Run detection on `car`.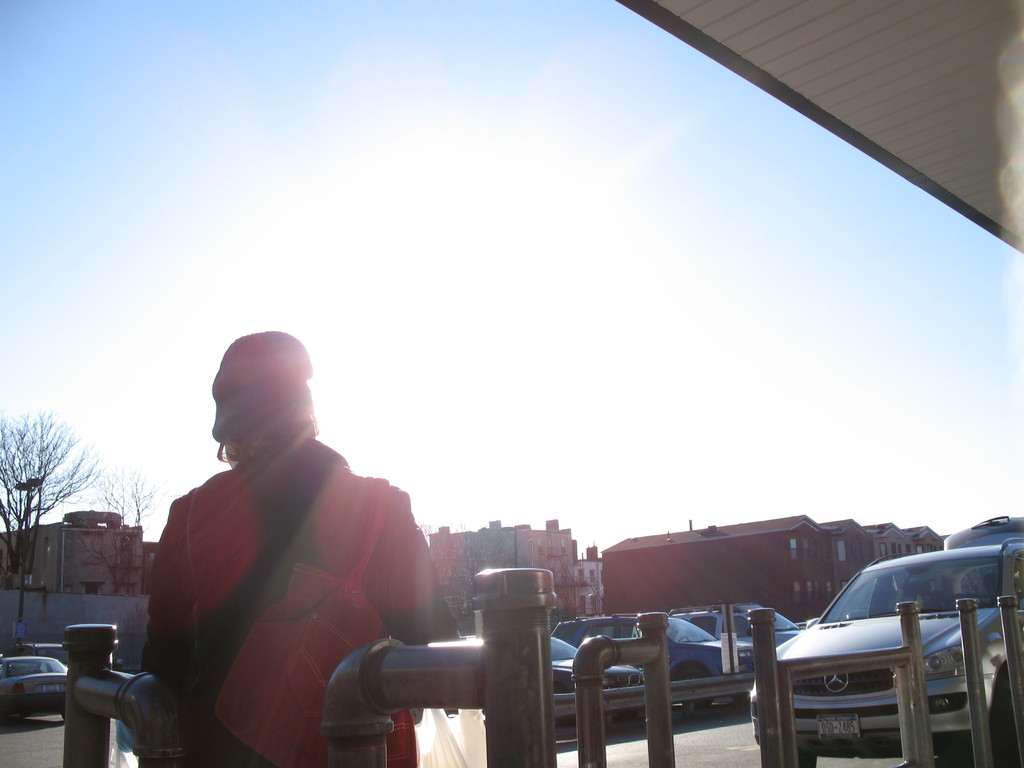
Result: locate(555, 611, 759, 703).
